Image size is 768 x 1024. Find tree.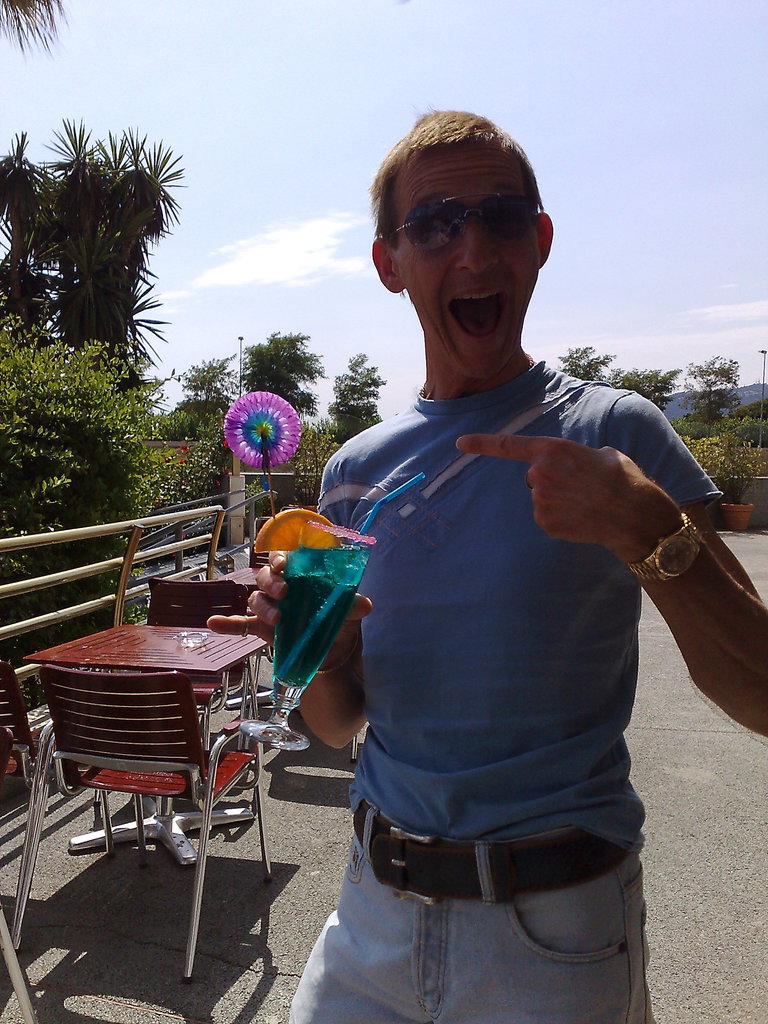
l=0, t=312, r=191, b=659.
